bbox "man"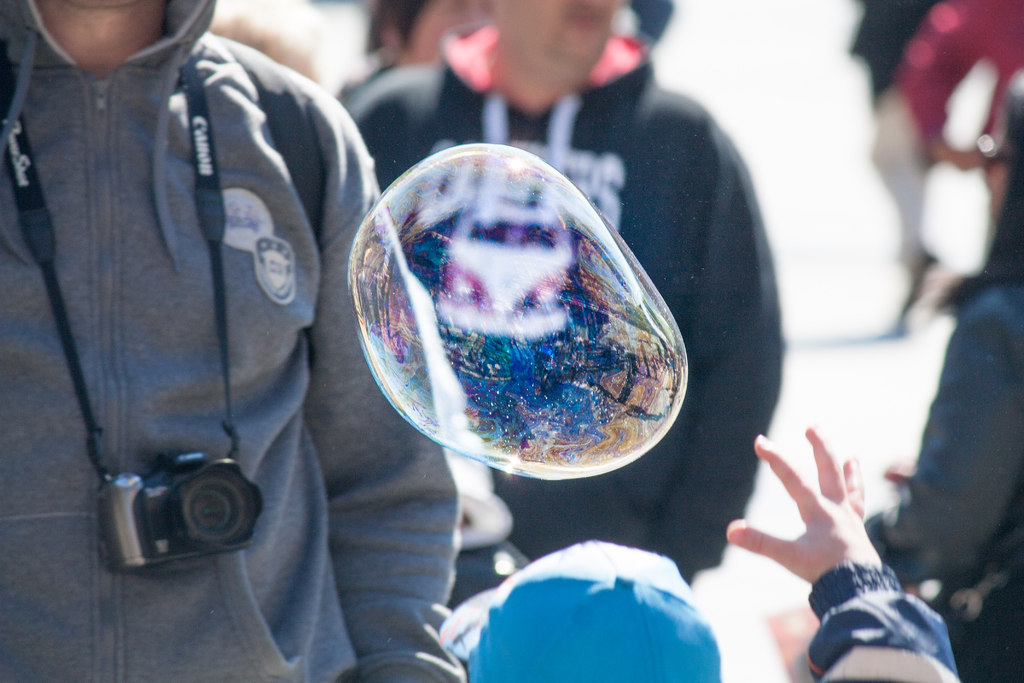
351, 0, 783, 587
